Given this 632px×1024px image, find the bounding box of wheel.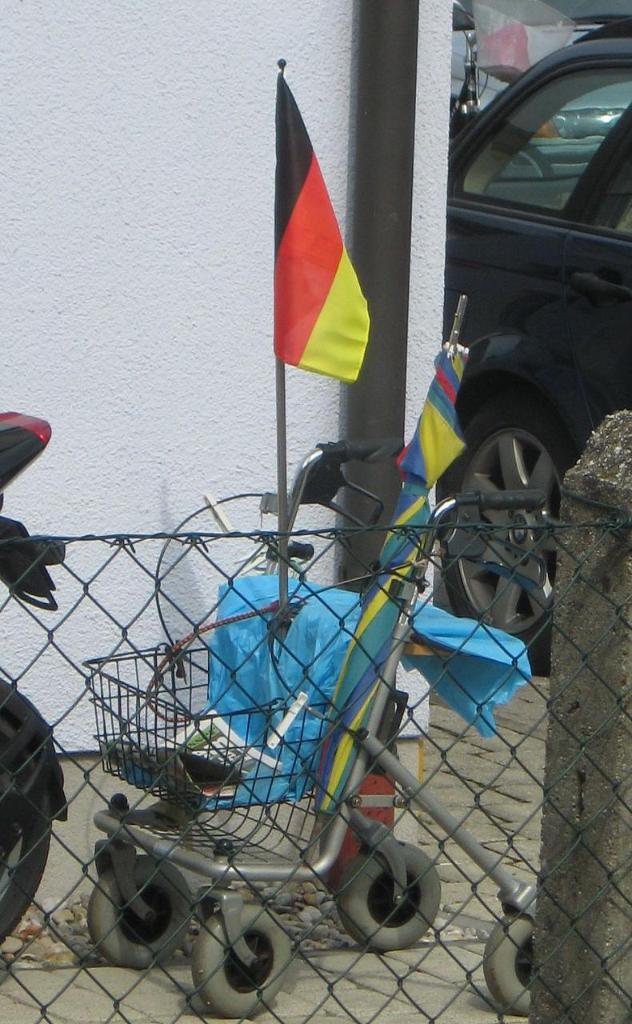
[431, 392, 572, 680].
